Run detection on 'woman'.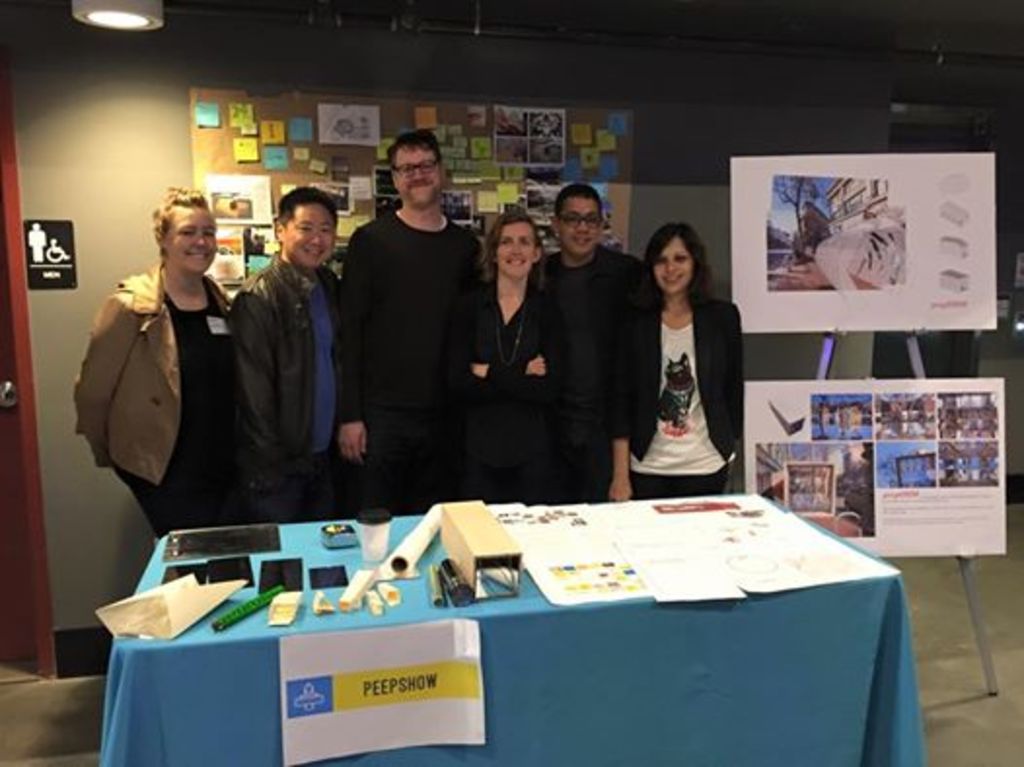
Result: [left=454, top=214, right=565, bottom=504].
